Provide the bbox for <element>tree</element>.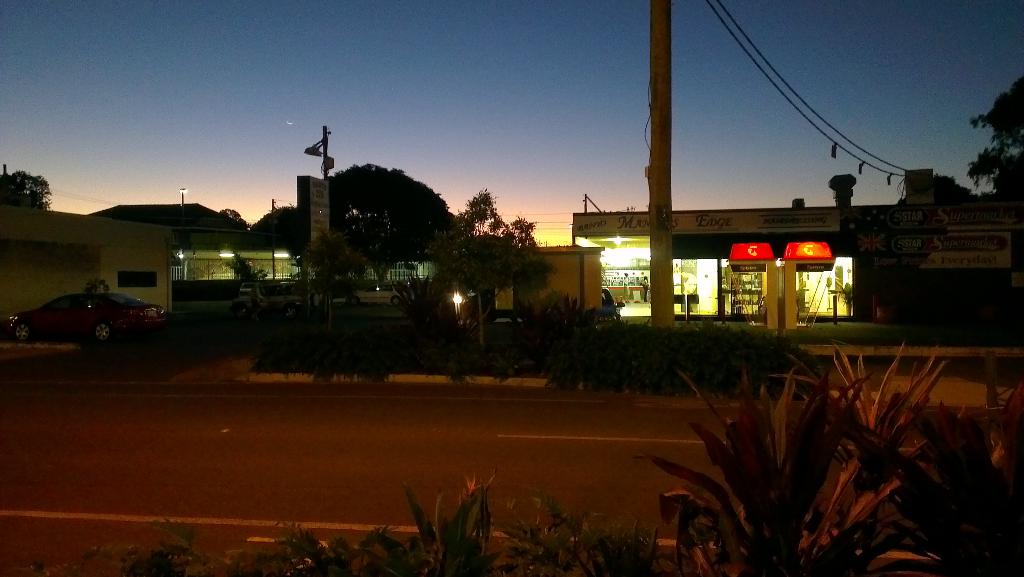
x1=428 y1=186 x2=550 y2=336.
